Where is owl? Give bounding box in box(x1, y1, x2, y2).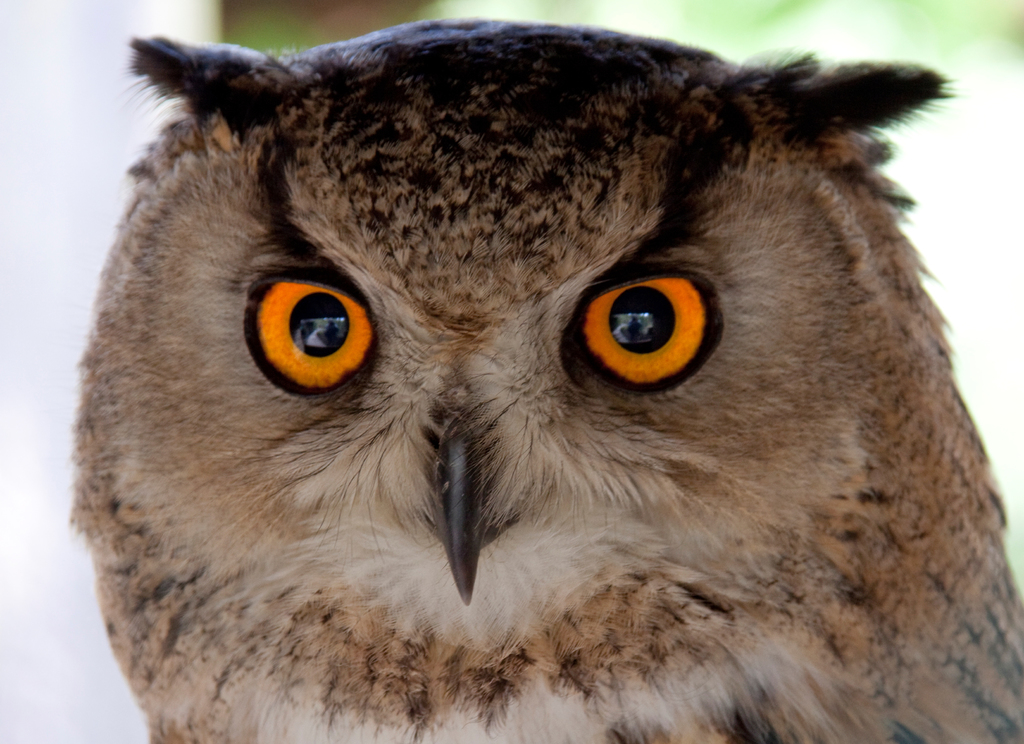
box(68, 15, 1023, 743).
